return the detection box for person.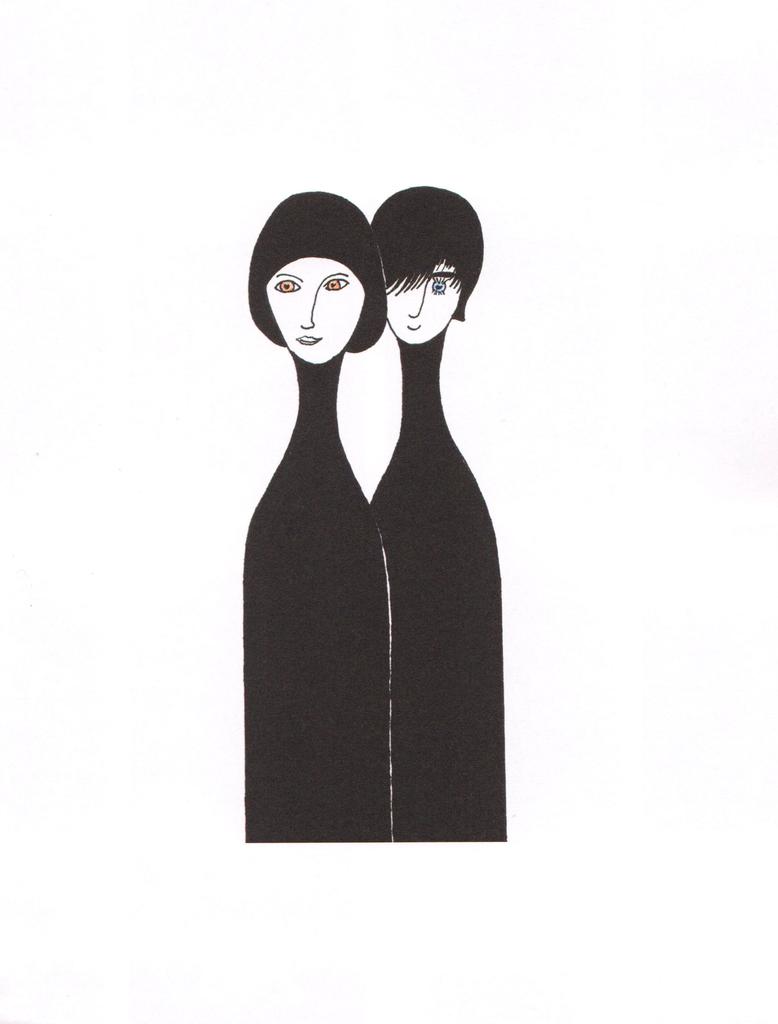
locate(352, 181, 518, 839).
